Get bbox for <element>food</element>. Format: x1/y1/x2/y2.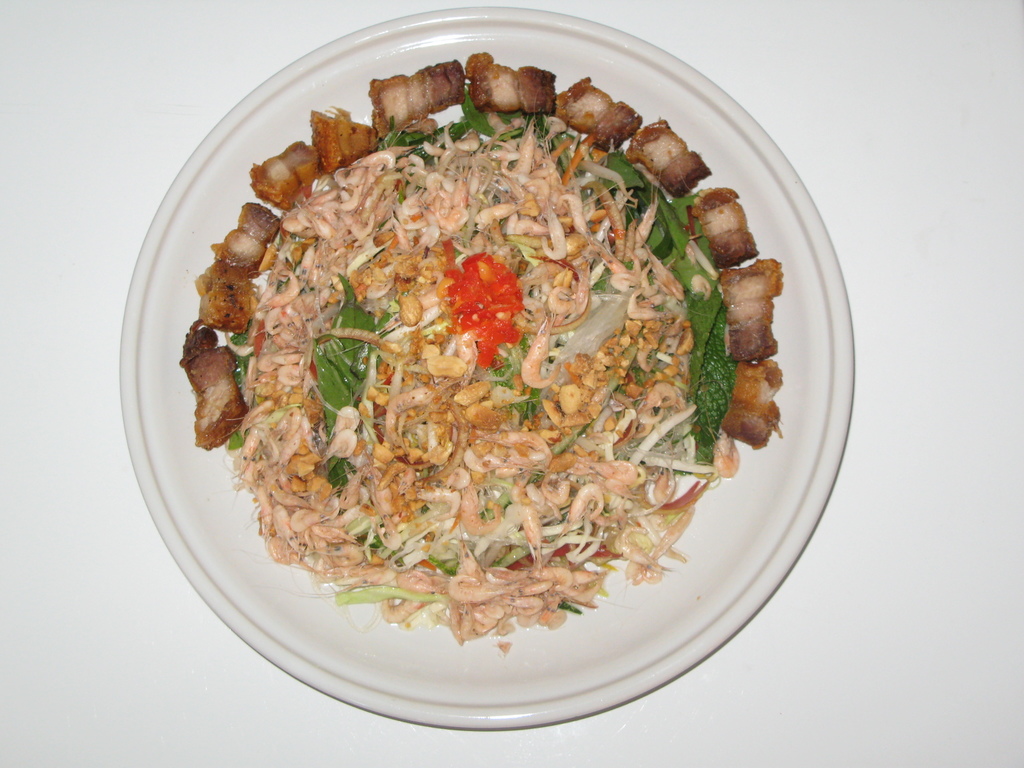
201/70/759/650.
